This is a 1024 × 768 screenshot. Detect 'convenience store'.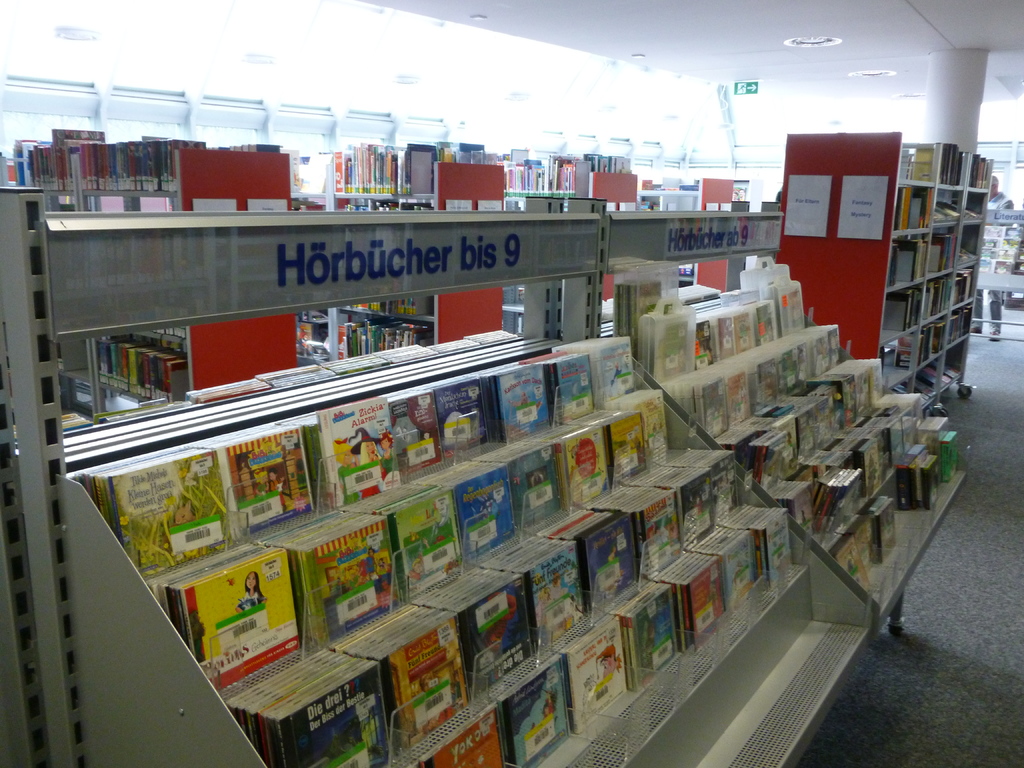
<box>23,58,1023,751</box>.
